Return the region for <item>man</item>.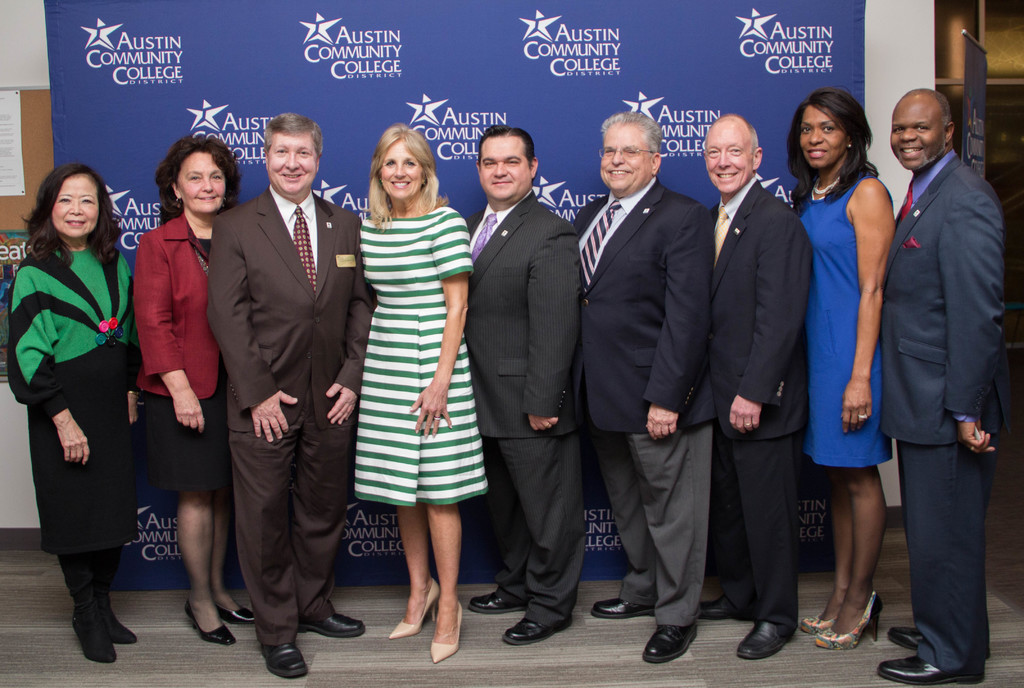
<region>467, 121, 579, 643</region>.
